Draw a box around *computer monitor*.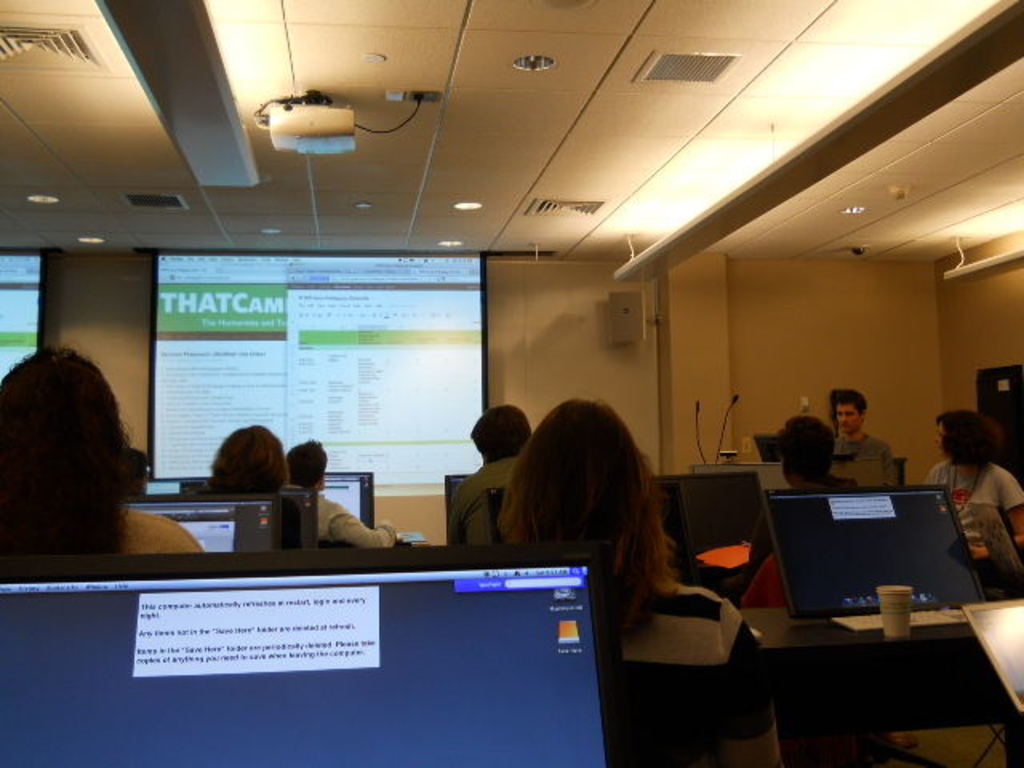
select_region(131, 467, 227, 499).
